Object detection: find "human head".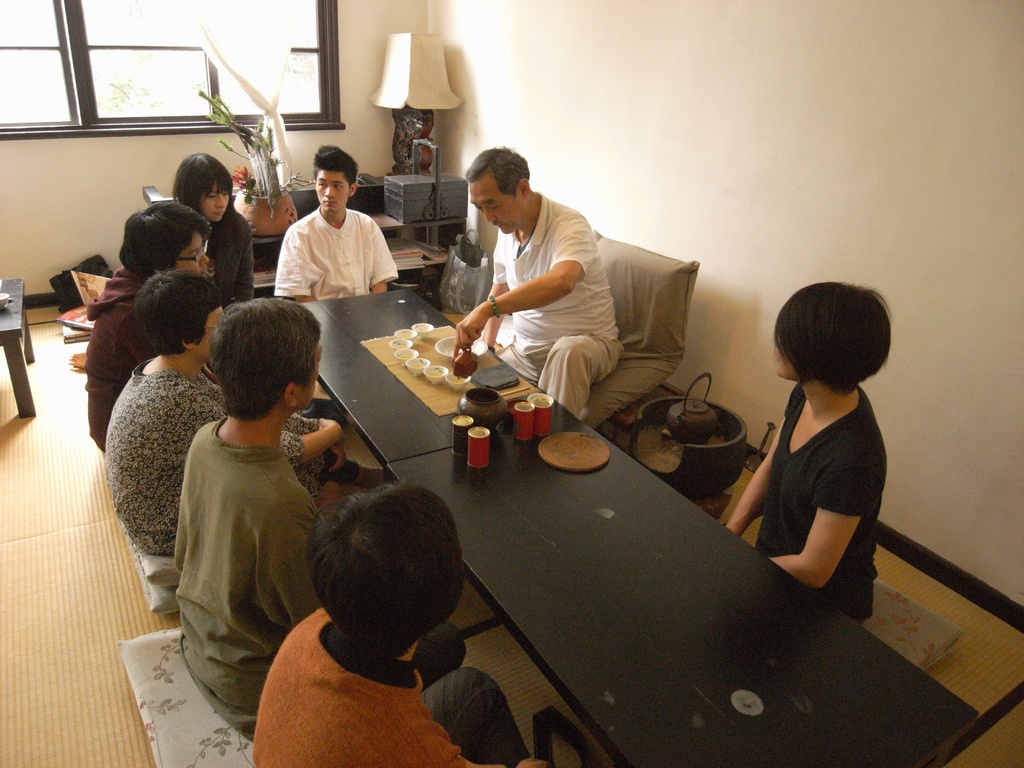
select_region(310, 145, 357, 218).
